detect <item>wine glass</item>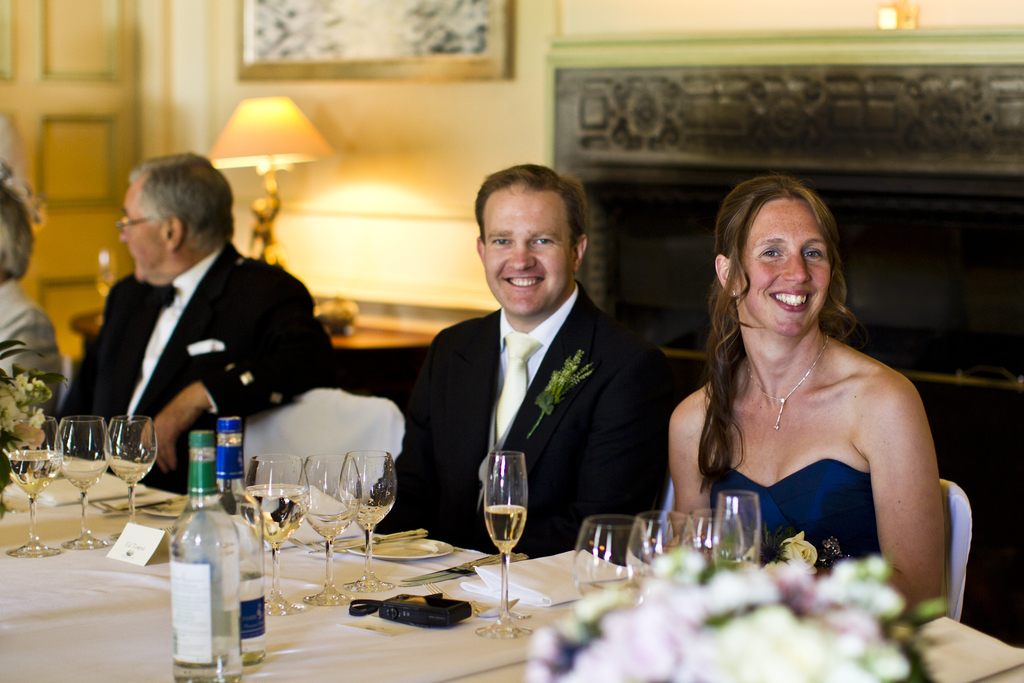
694/509/746/574
